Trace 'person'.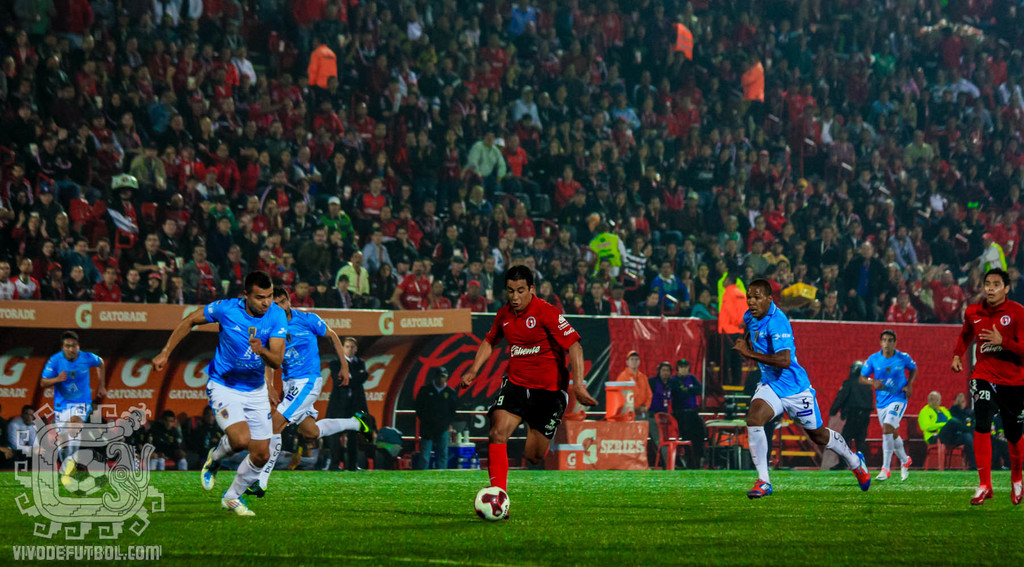
Traced to left=613, top=352, right=653, bottom=422.
